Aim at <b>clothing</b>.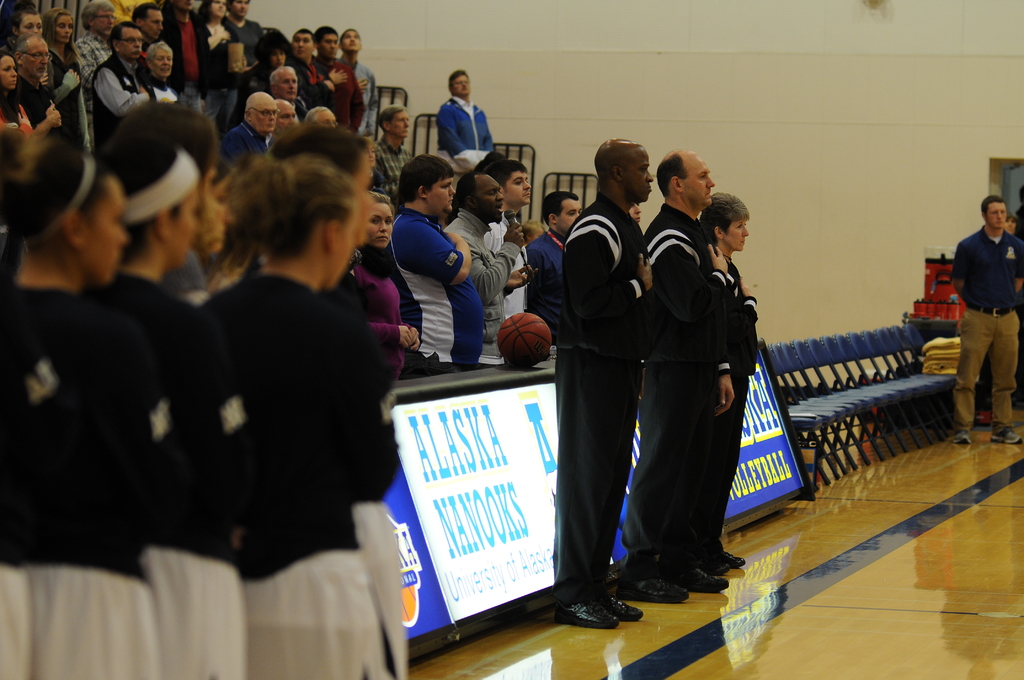
Aimed at locate(38, 40, 88, 148).
